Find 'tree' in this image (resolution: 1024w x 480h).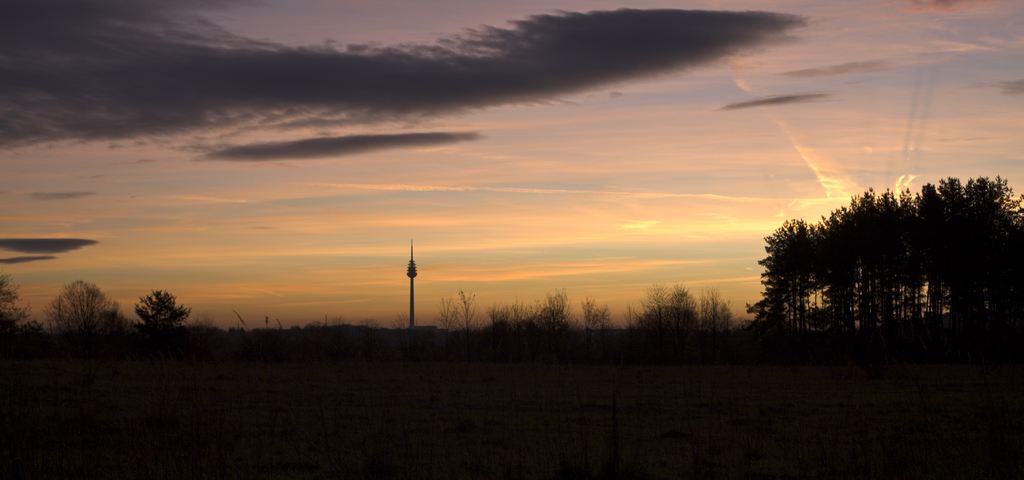
{"x1": 36, "y1": 279, "x2": 119, "y2": 347}.
